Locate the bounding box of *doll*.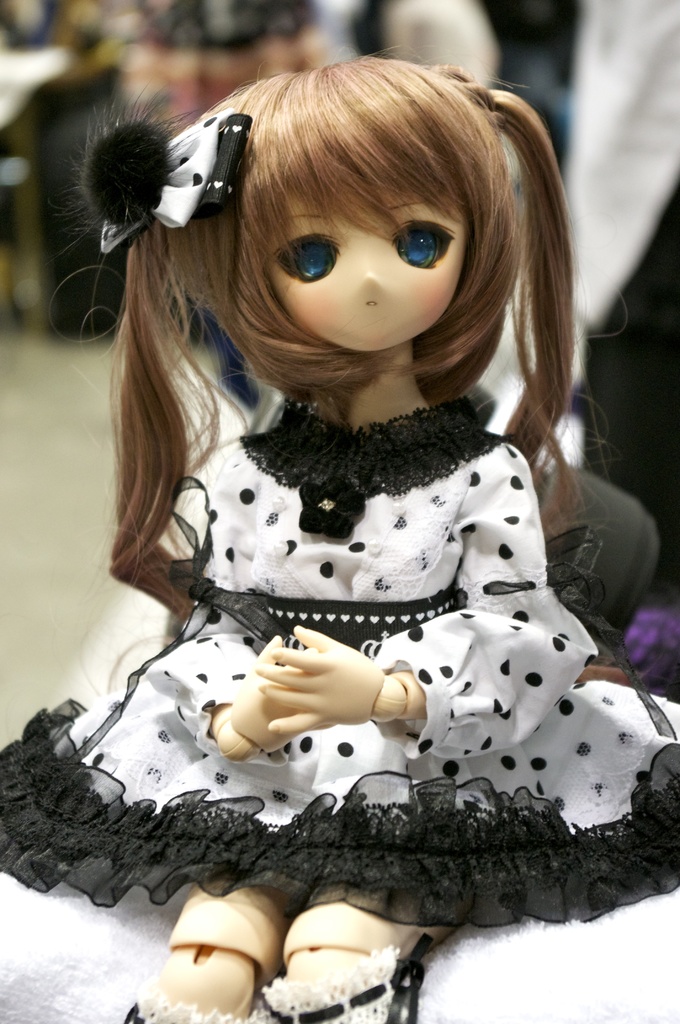
Bounding box: {"left": 19, "top": 69, "right": 679, "bottom": 991}.
